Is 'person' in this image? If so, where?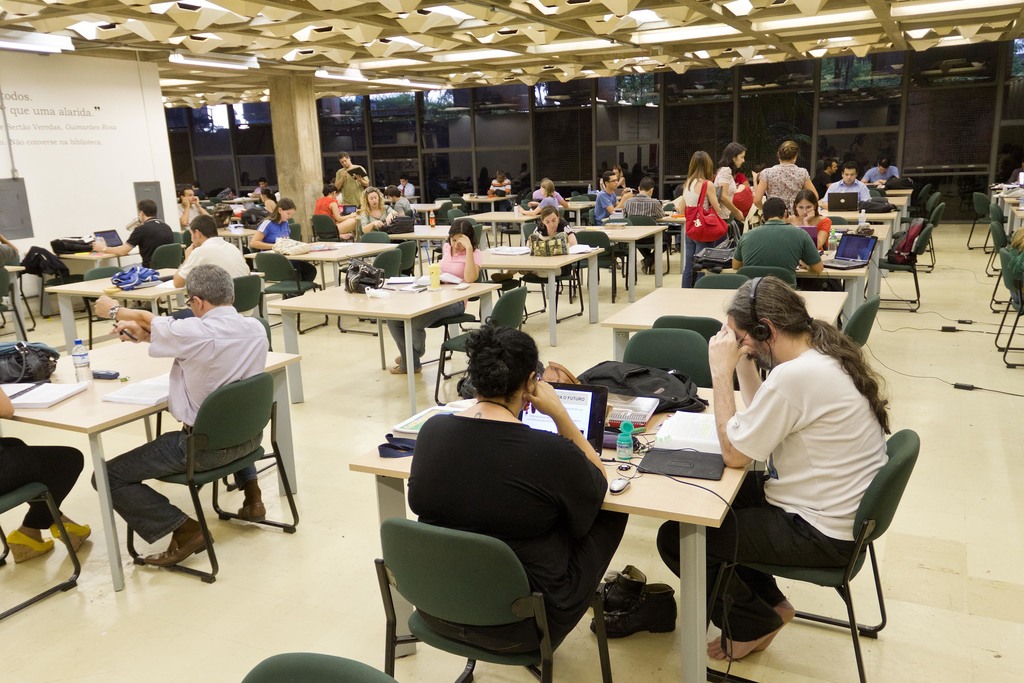
Yes, at [left=257, top=194, right=279, bottom=213].
